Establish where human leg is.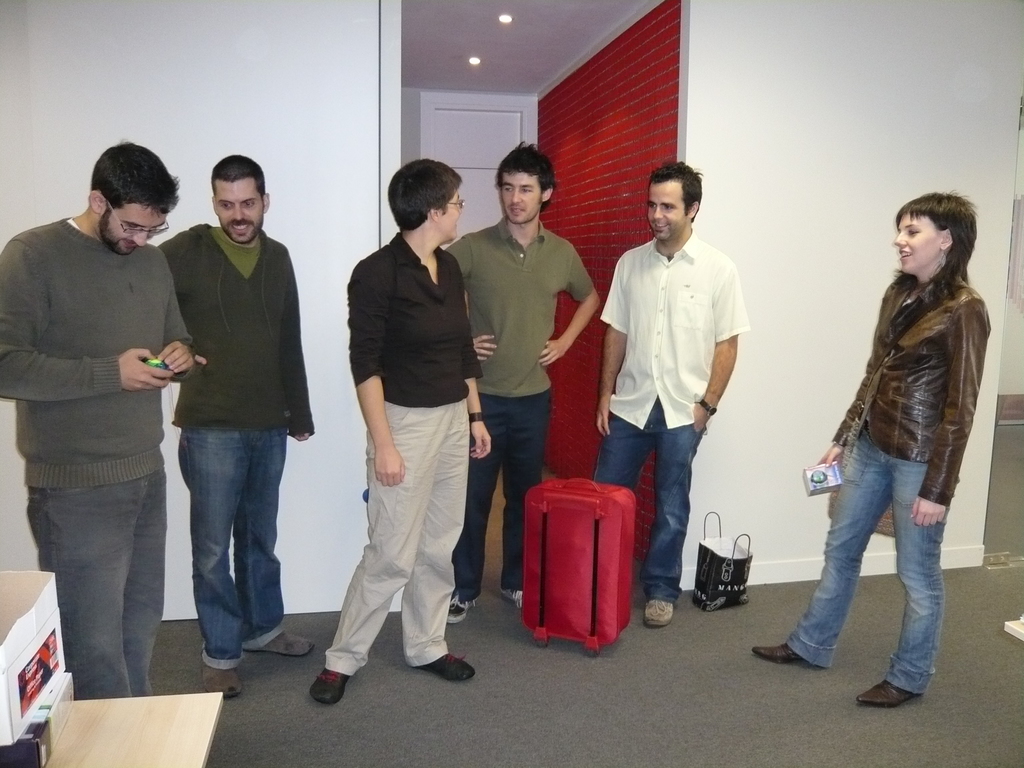
Established at 746, 436, 893, 669.
